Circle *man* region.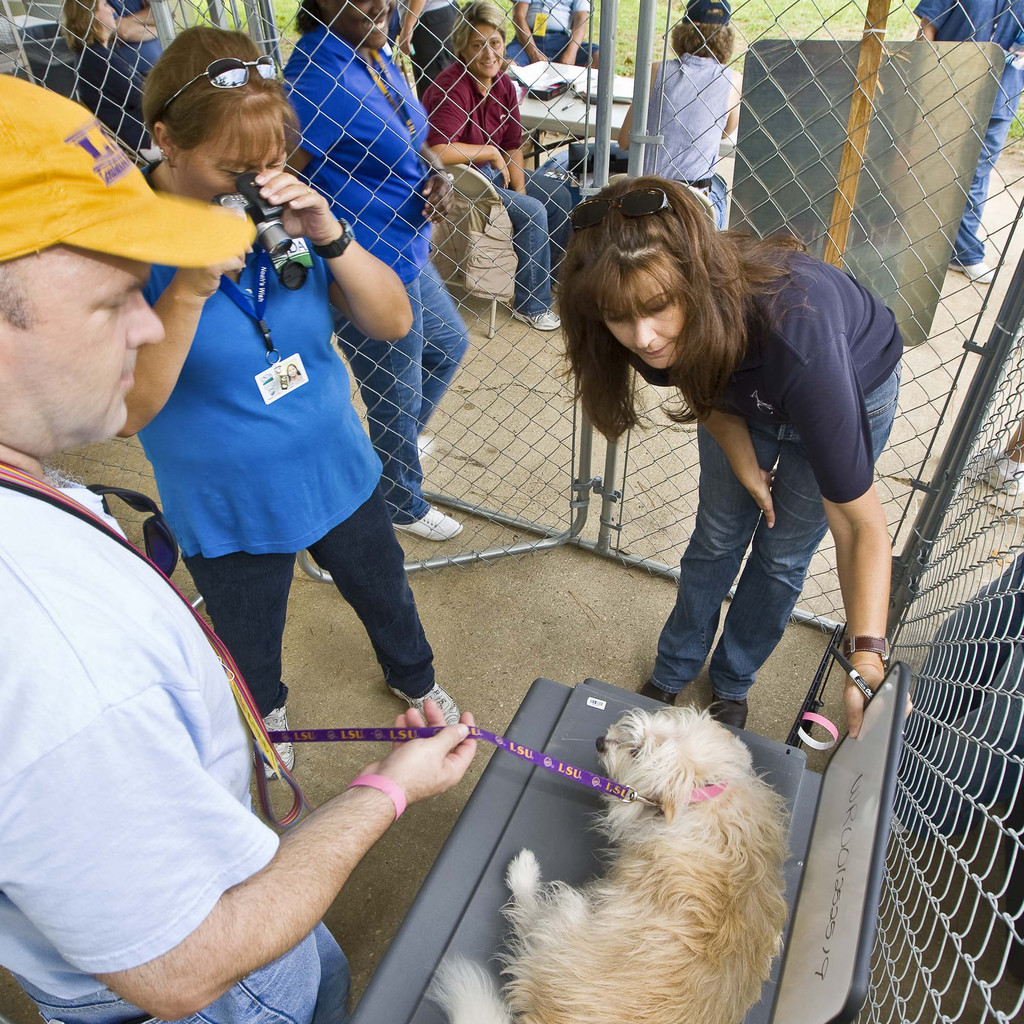
Region: 0, 72, 477, 1023.
